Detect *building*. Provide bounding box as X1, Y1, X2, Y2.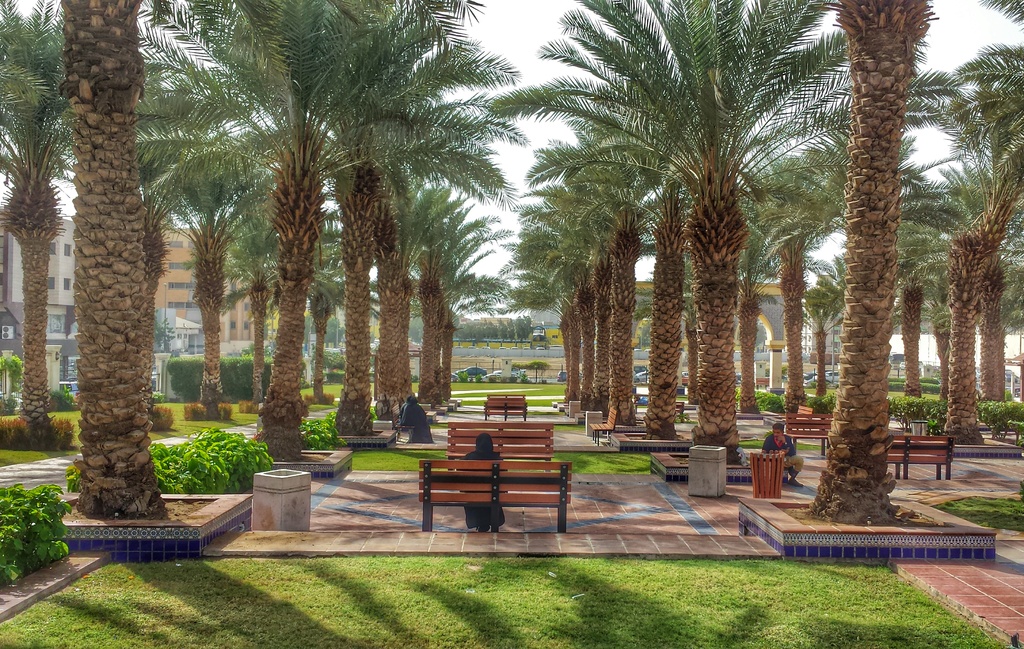
0, 214, 76, 402.
